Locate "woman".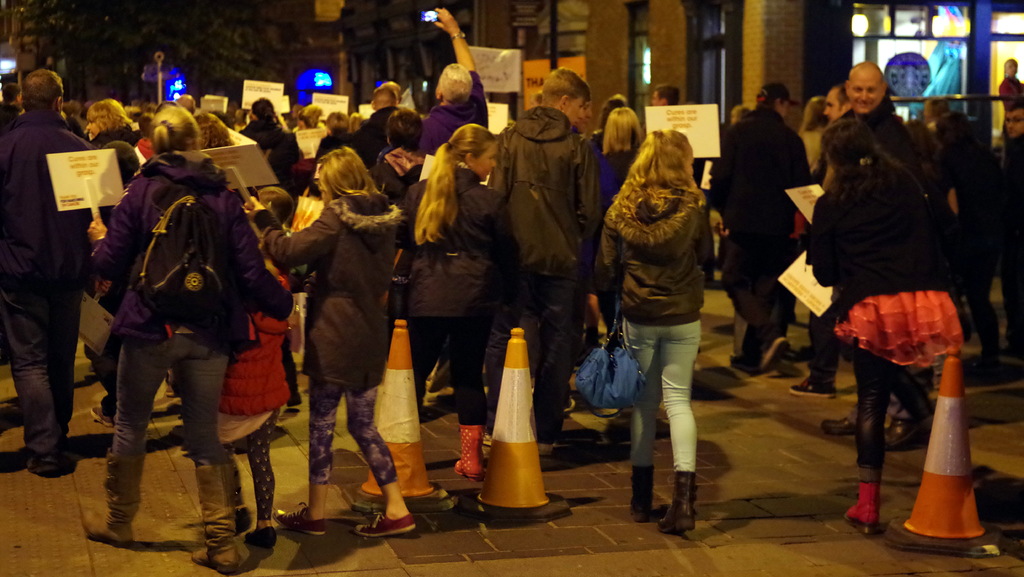
Bounding box: 248 146 419 539.
